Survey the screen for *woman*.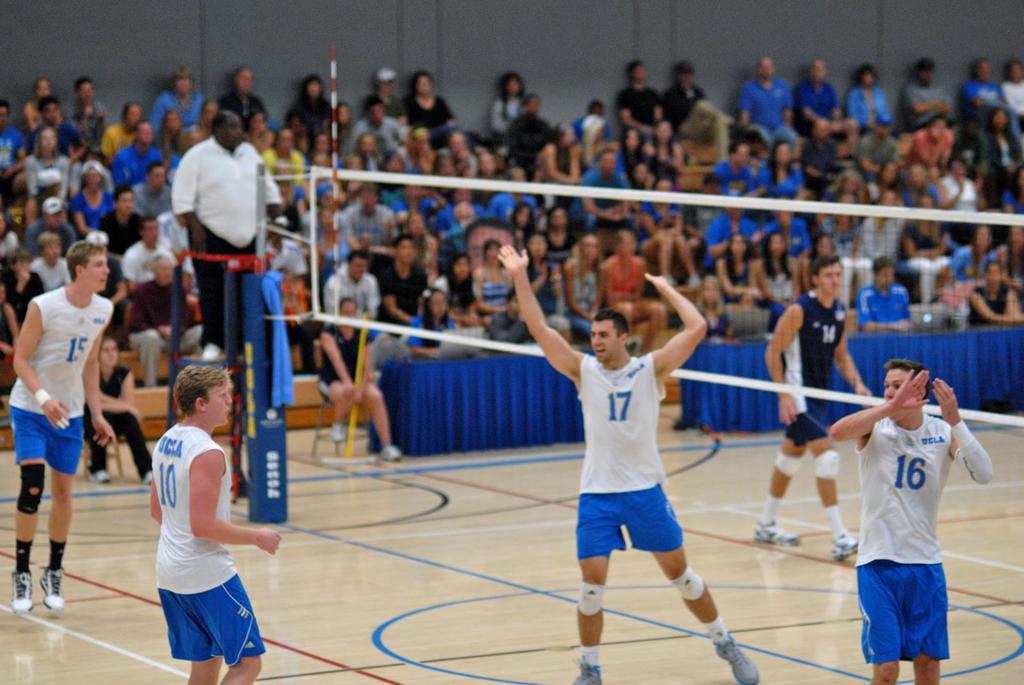
Survey found: 289 71 352 139.
